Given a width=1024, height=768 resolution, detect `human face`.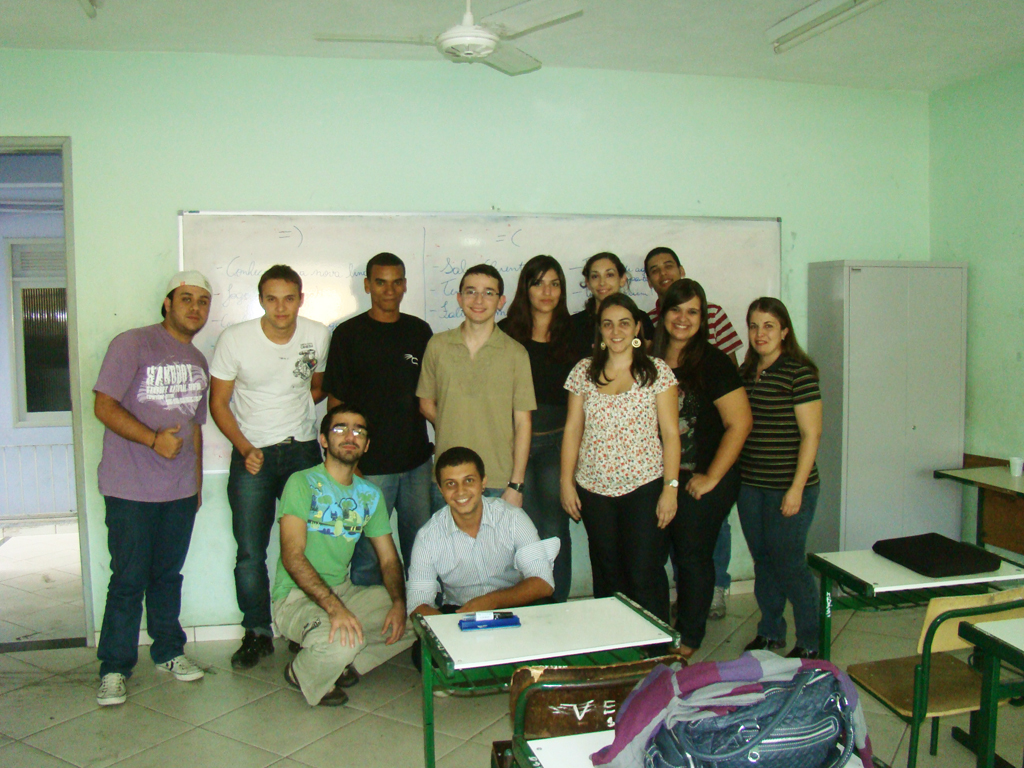
Rect(445, 453, 481, 519).
